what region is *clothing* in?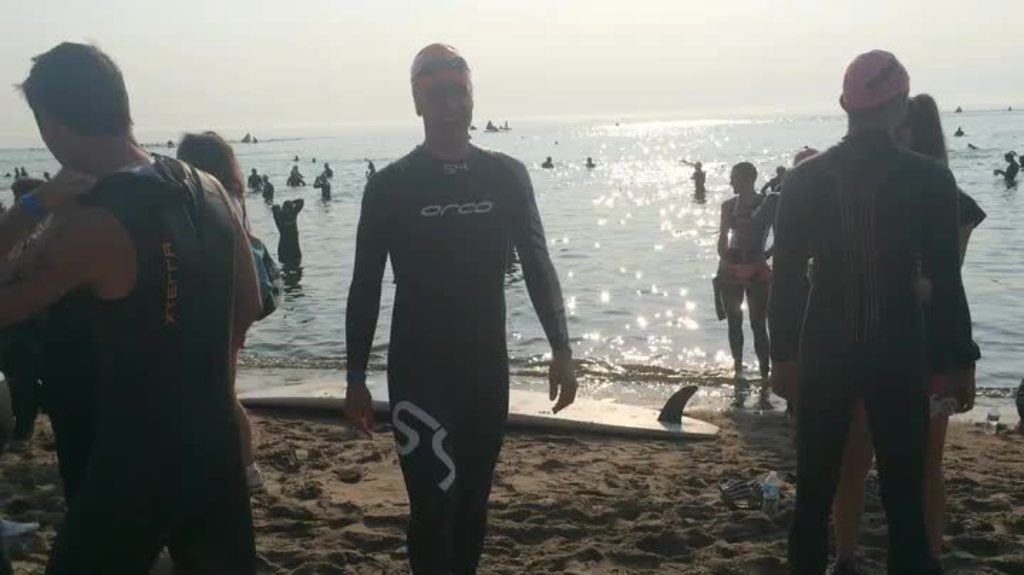
<bbox>0, 211, 40, 434</bbox>.
